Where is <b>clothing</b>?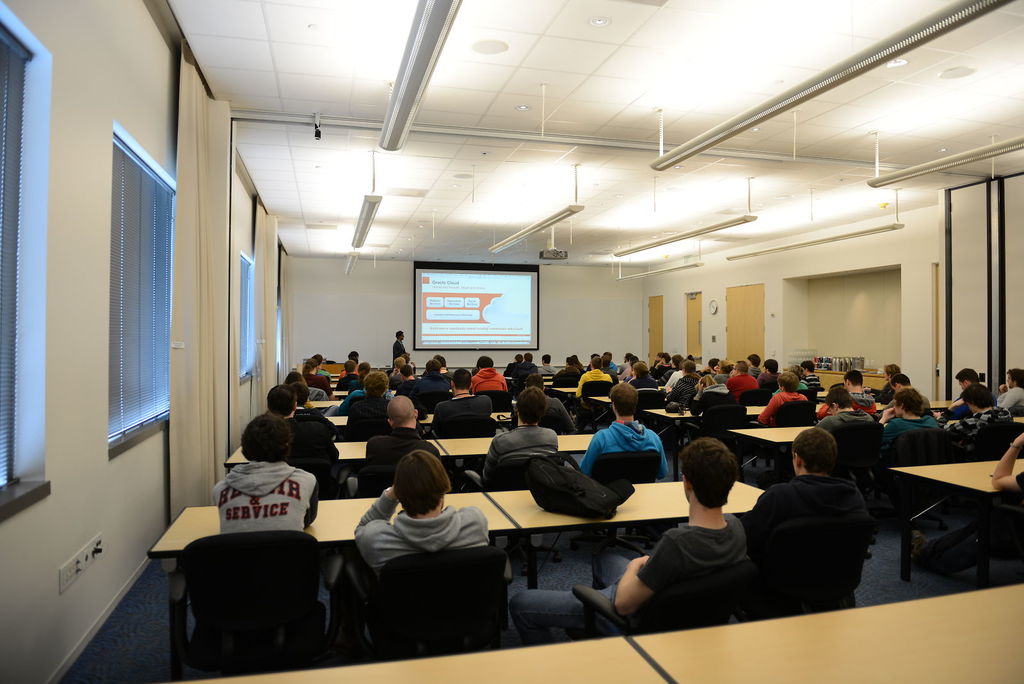
BBox(728, 372, 760, 405).
